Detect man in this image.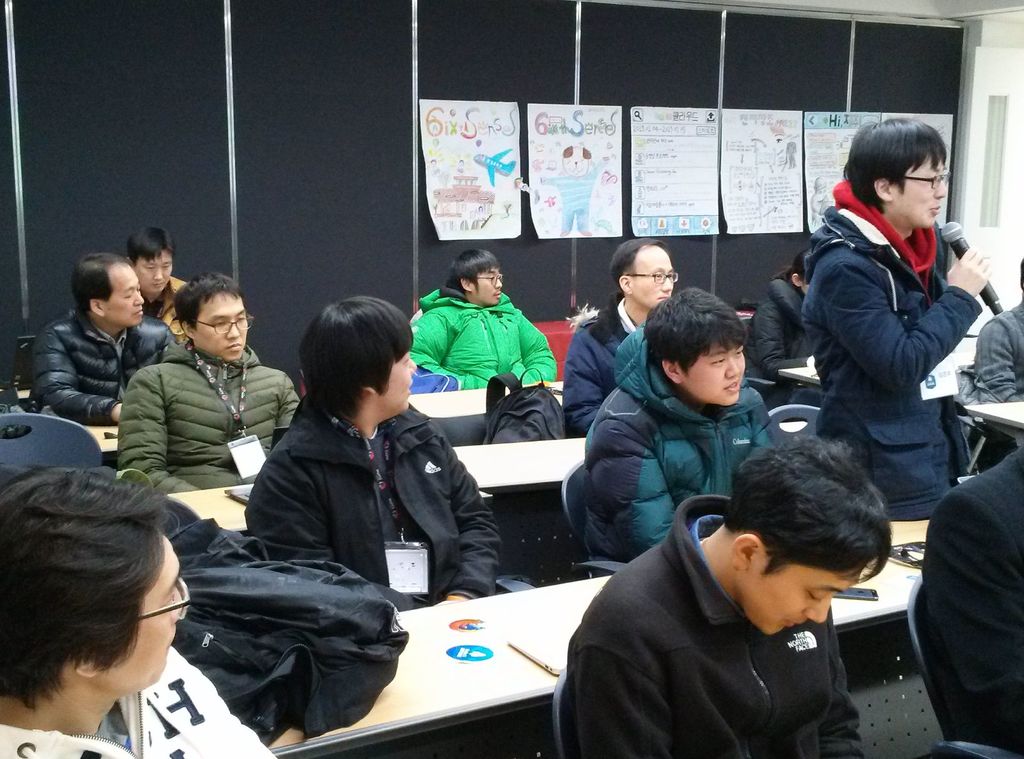
Detection: x1=410 y1=253 x2=556 y2=392.
